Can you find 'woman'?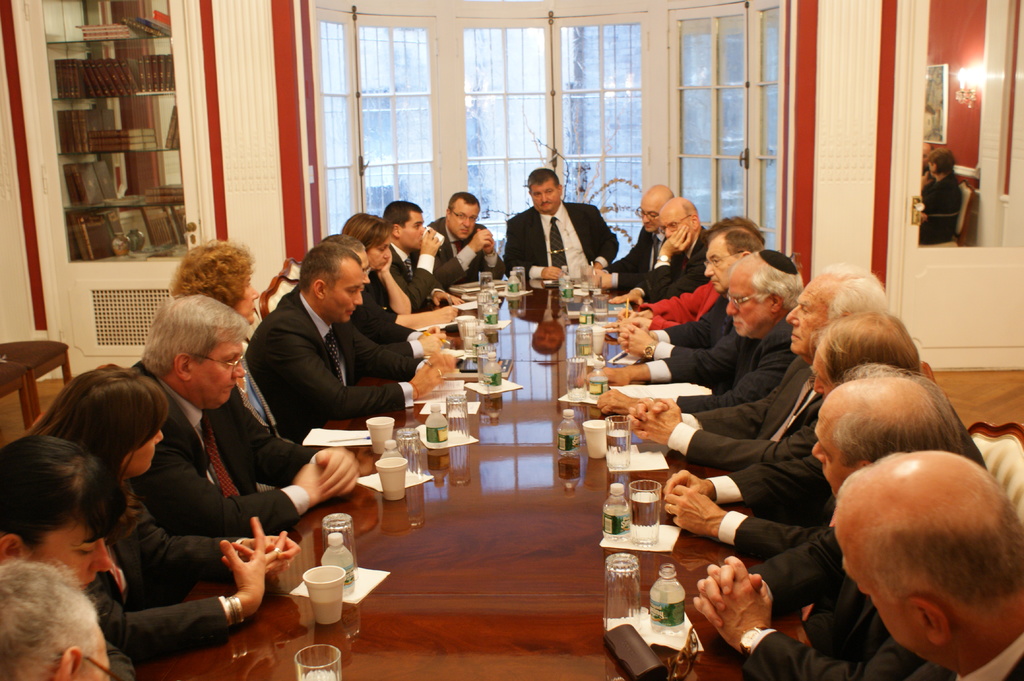
Yes, bounding box: [335,212,455,330].
